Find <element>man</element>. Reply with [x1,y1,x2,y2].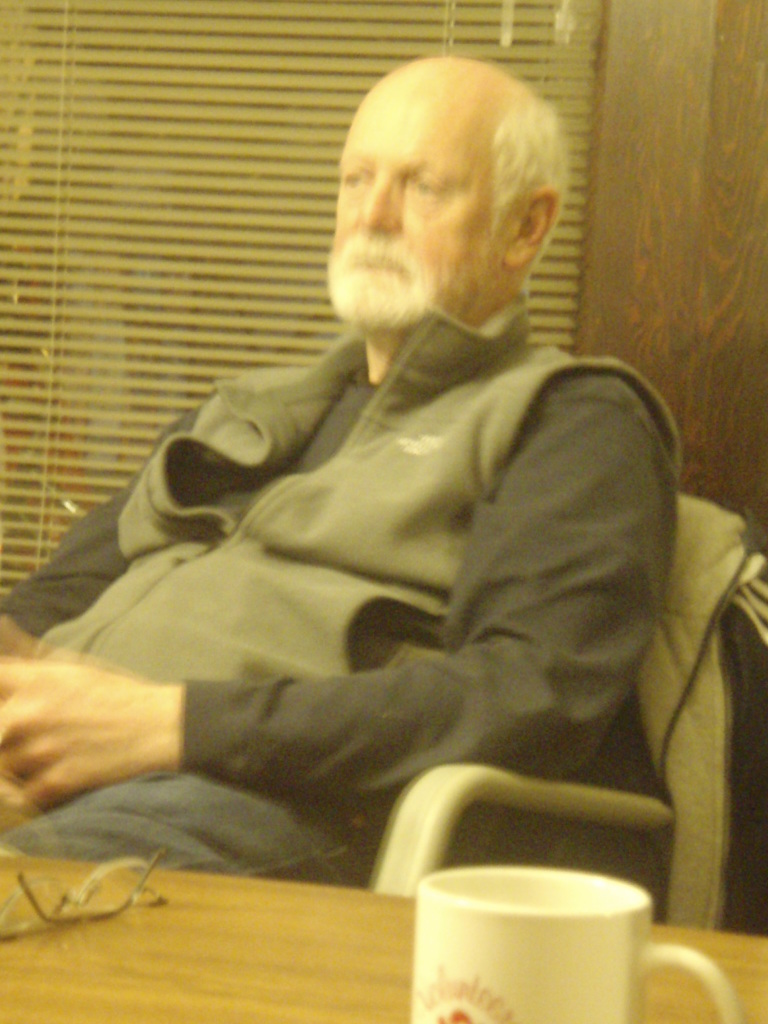
[0,53,675,887].
